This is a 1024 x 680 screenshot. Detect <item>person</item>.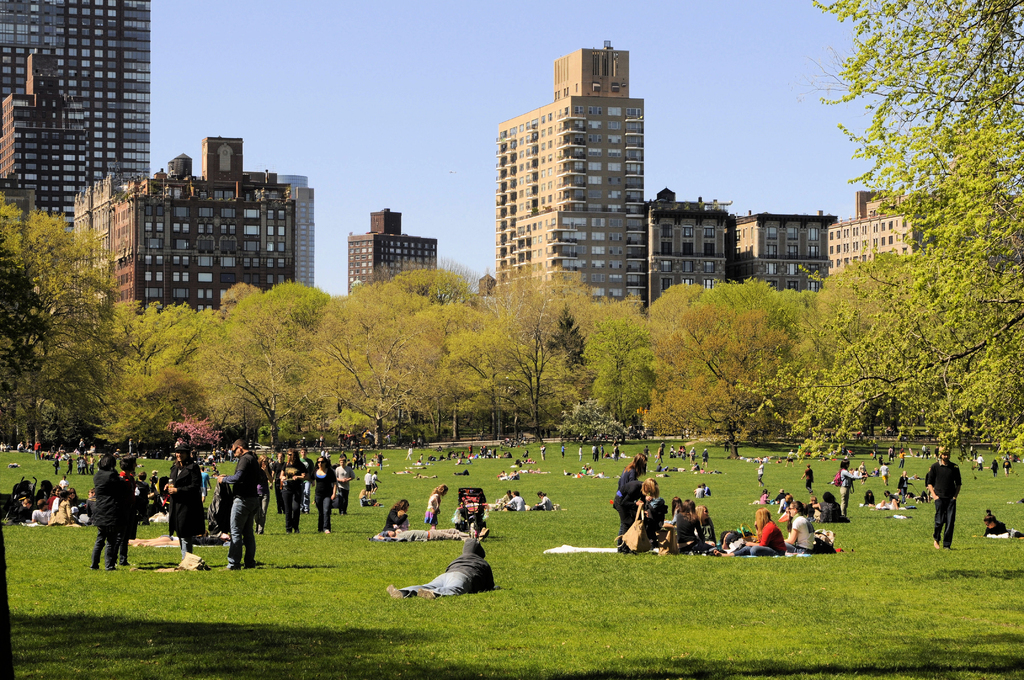
429 485 445 534.
